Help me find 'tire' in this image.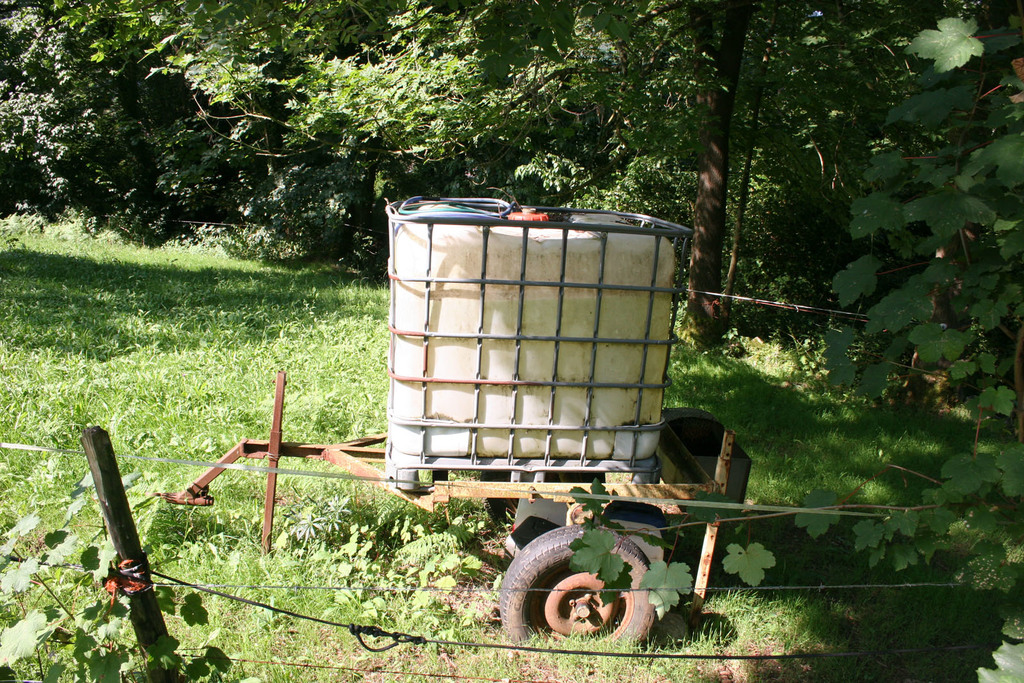
Found it: [left=659, top=405, right=725, bottom=545].
